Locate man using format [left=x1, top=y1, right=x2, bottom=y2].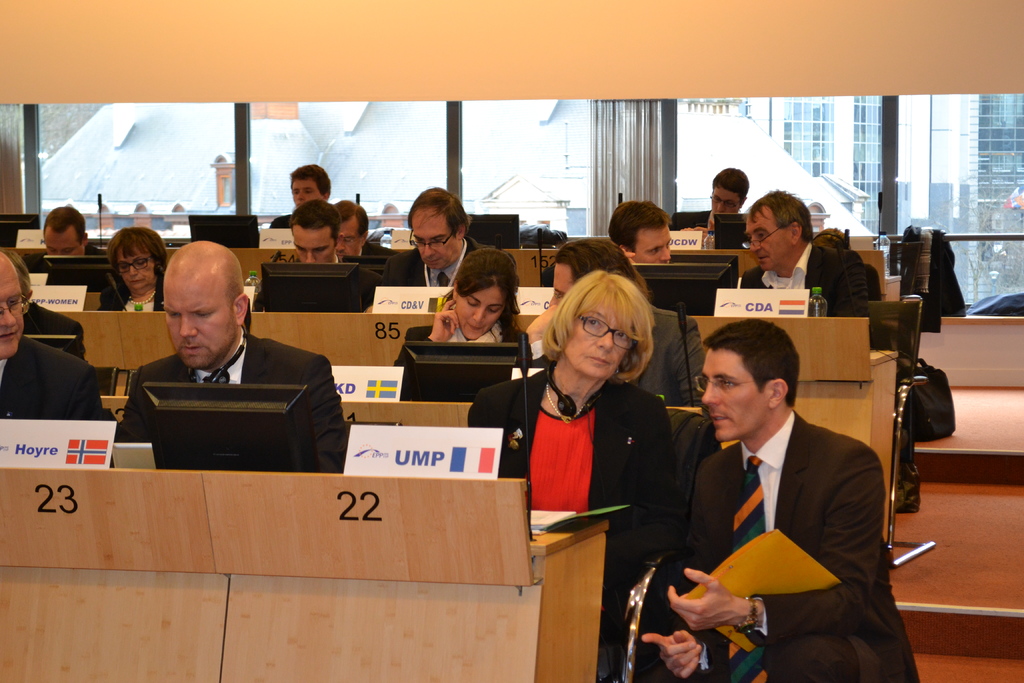
[left=330, top=201, right=399, bottom=274].
